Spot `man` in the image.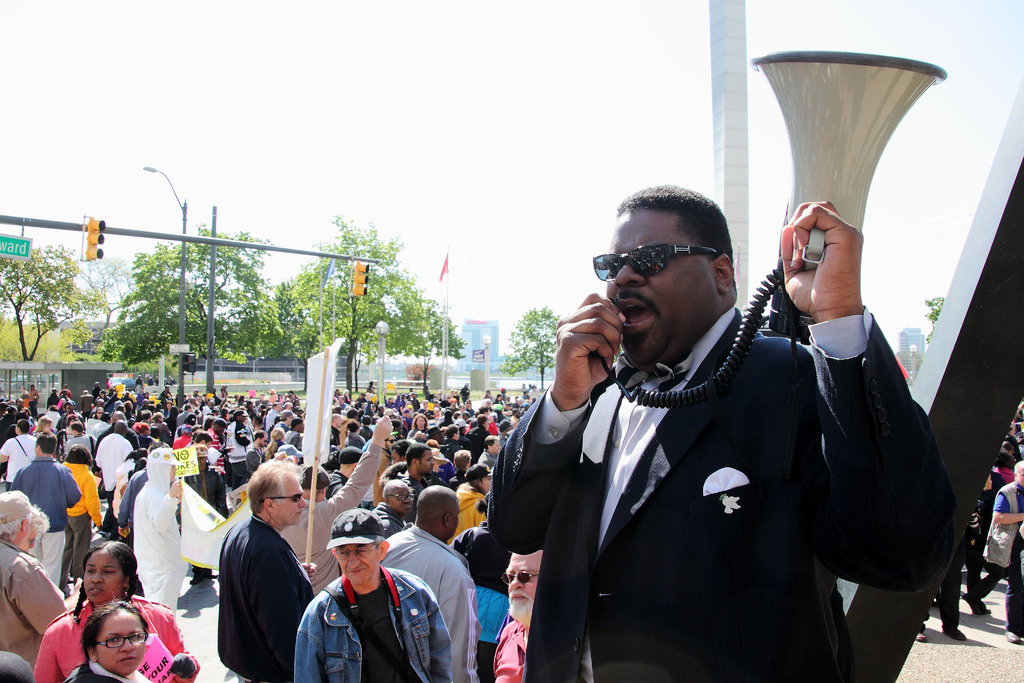
`man` found at (0,488,80,670).
